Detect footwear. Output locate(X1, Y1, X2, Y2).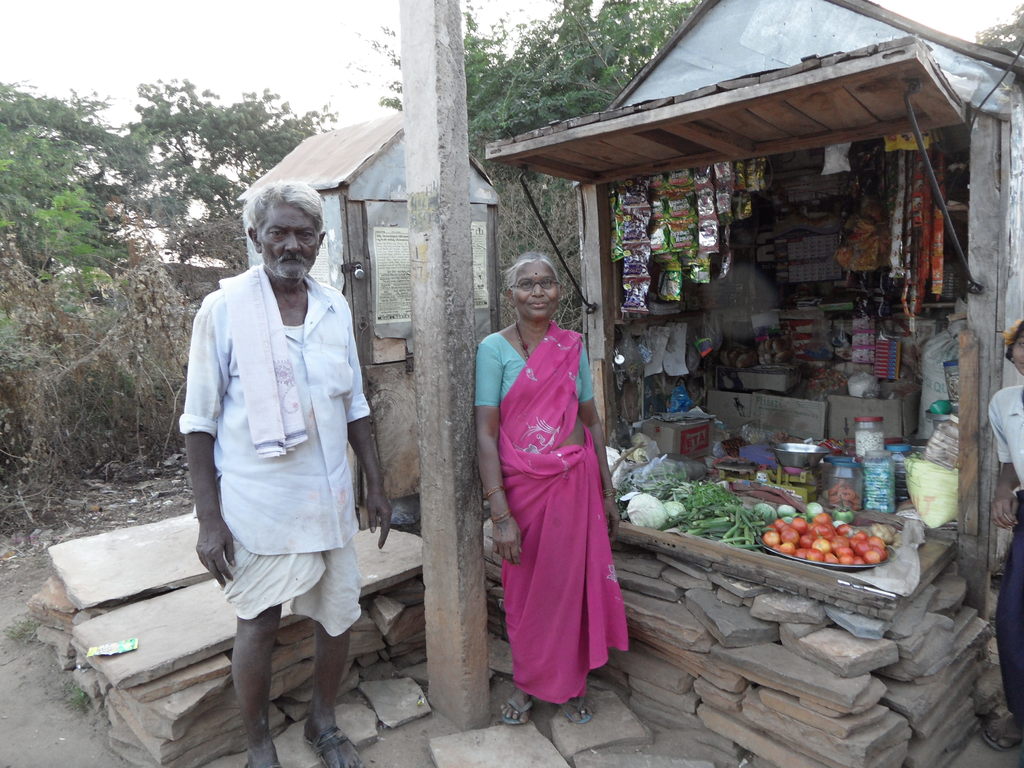
locate(297, 723, 369, 767).
